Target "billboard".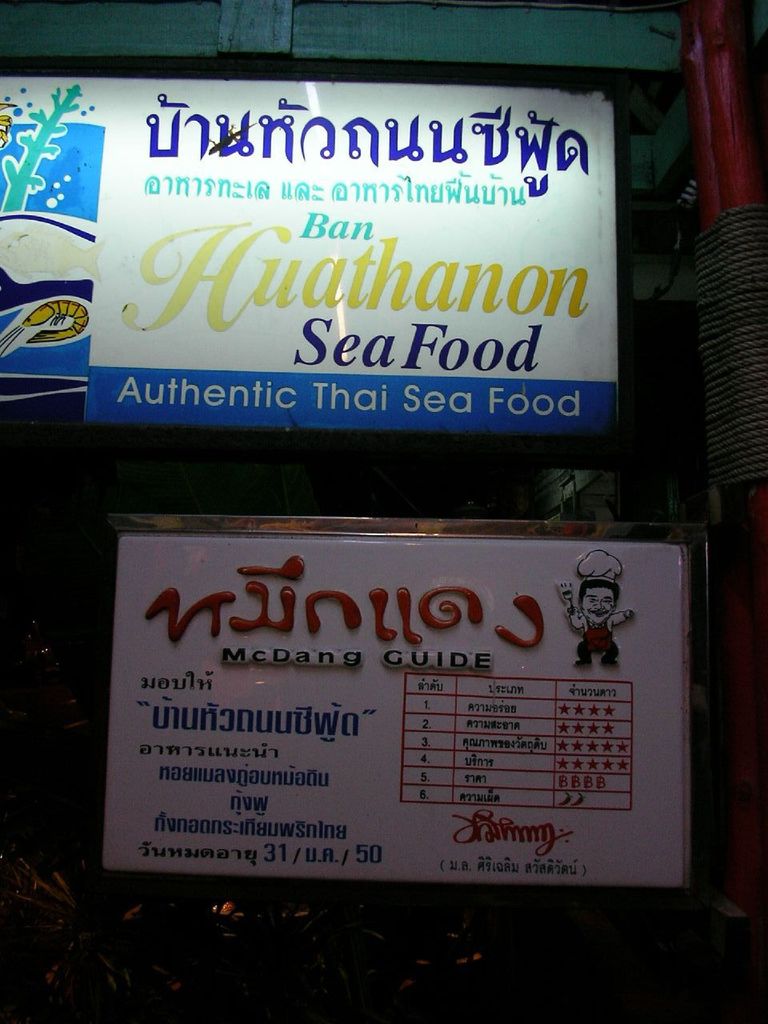
Target region: region(0, 63, 637, 443).
